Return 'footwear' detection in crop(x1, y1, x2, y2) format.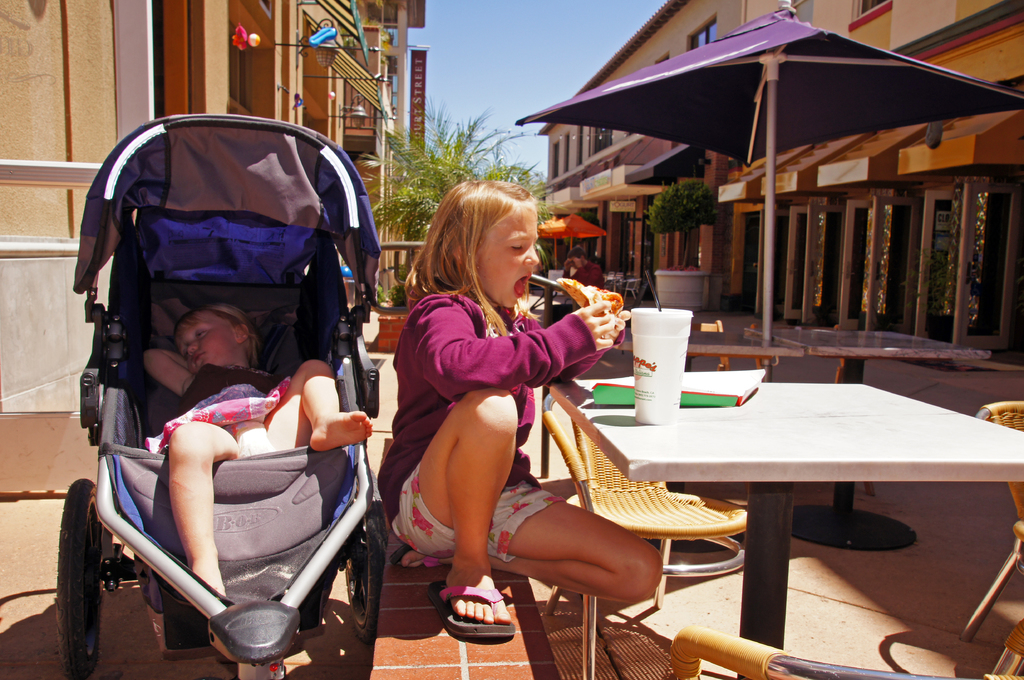
crop(437, 588, 516, 655).
